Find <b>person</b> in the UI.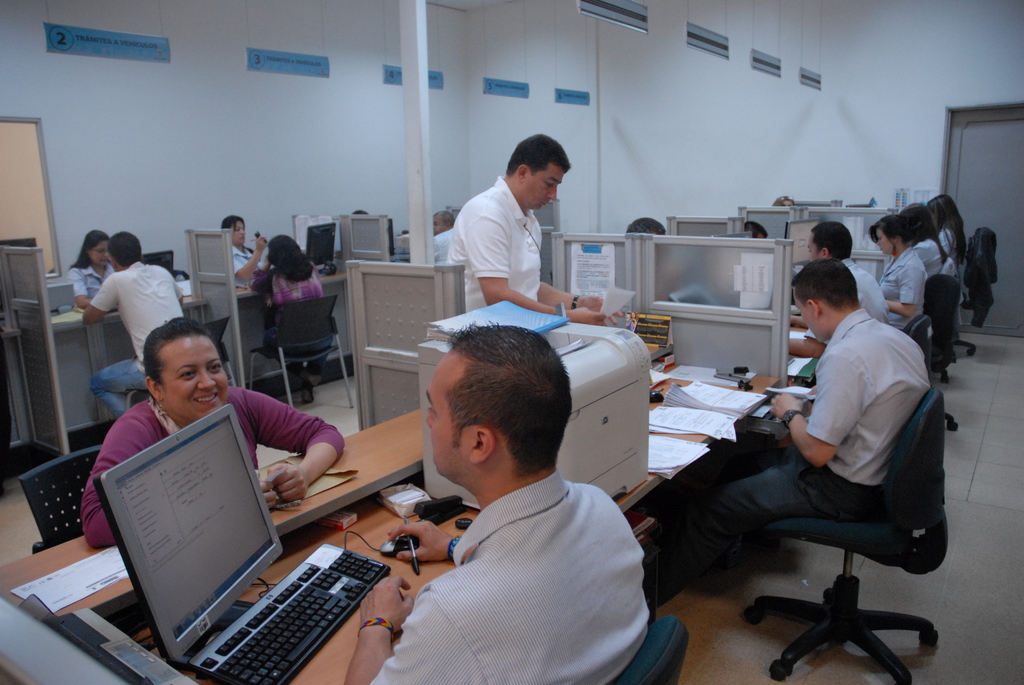
UI element at bbox=(771, 194, 796, 210).
